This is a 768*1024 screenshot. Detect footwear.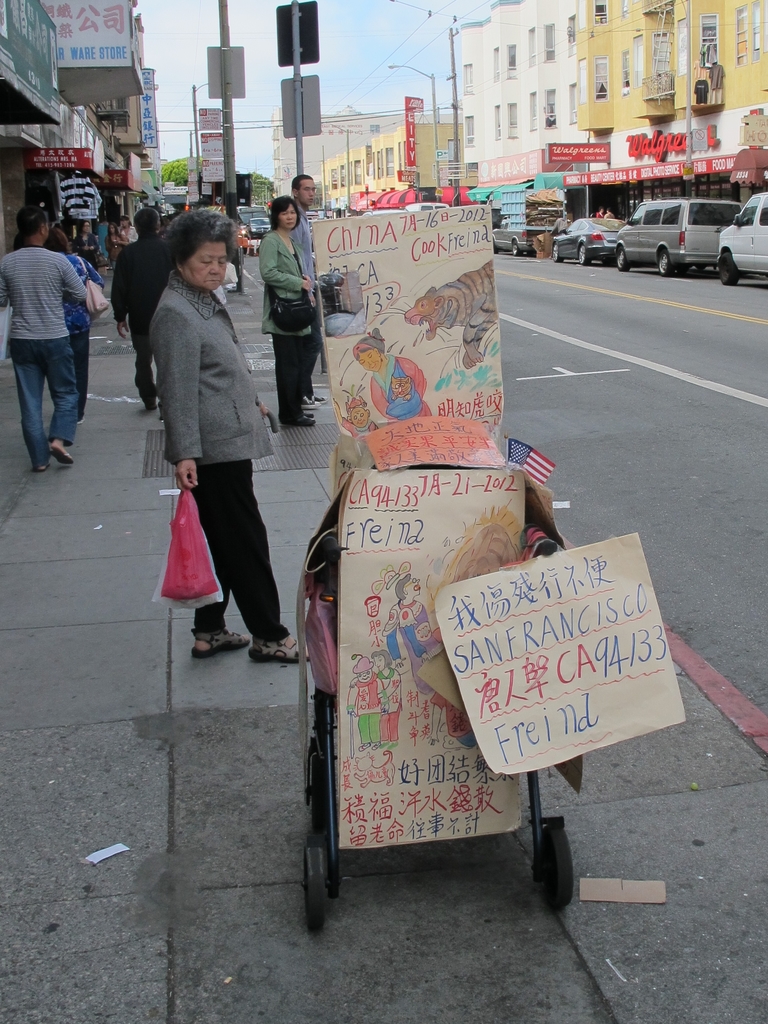
[189, 623, 248, 657].
